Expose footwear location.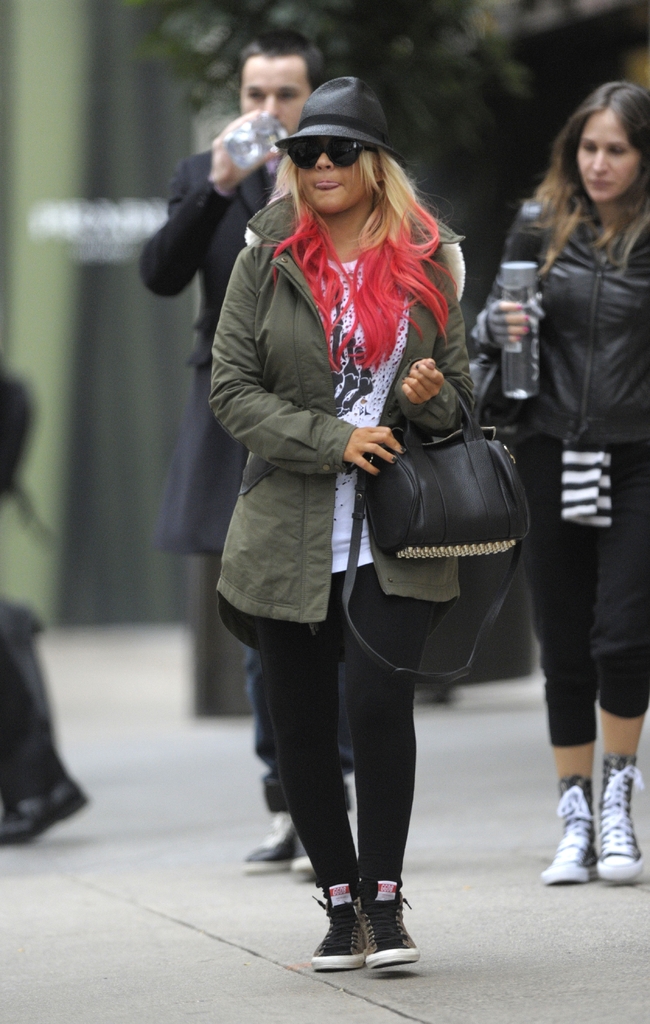
Exposed at locate(315, 881, 368, 970).
